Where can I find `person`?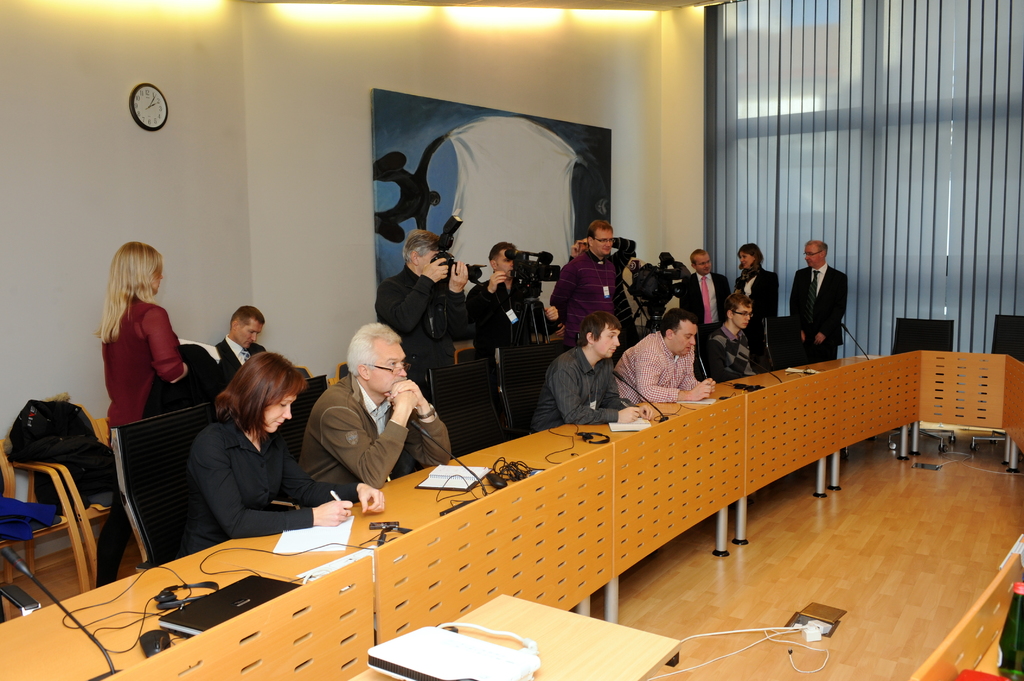
You can find it at left=372, top=229, right=467, bottom=472.
